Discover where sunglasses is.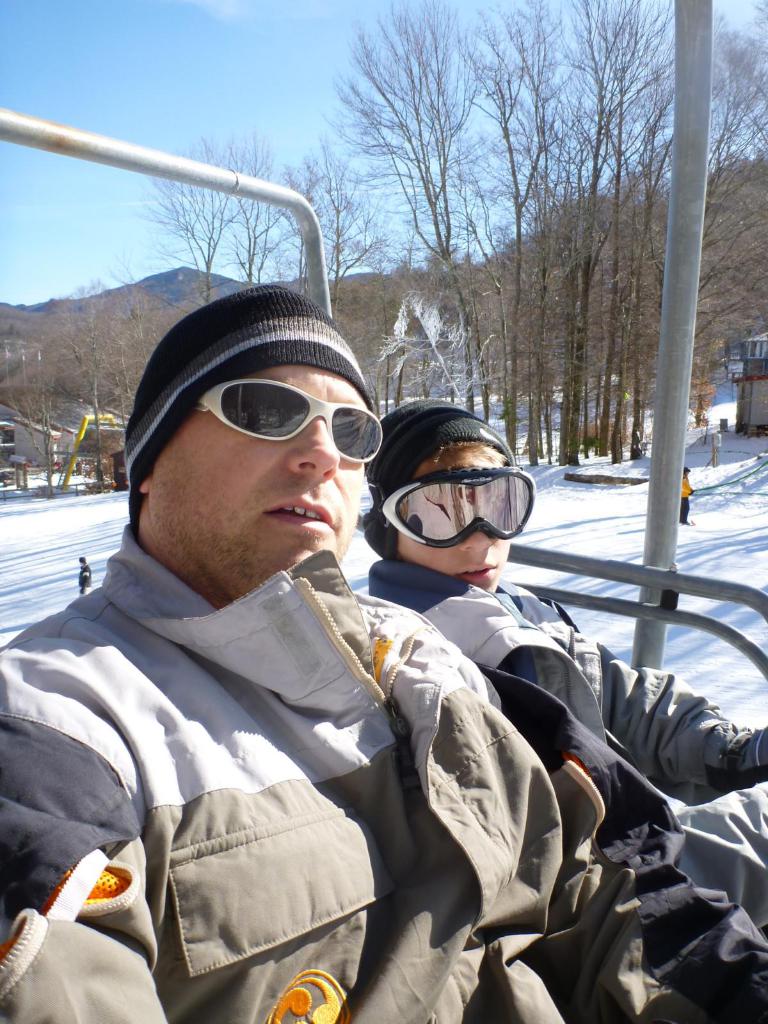
Discovered at left=195, top=376, right=383, bottom=464.
